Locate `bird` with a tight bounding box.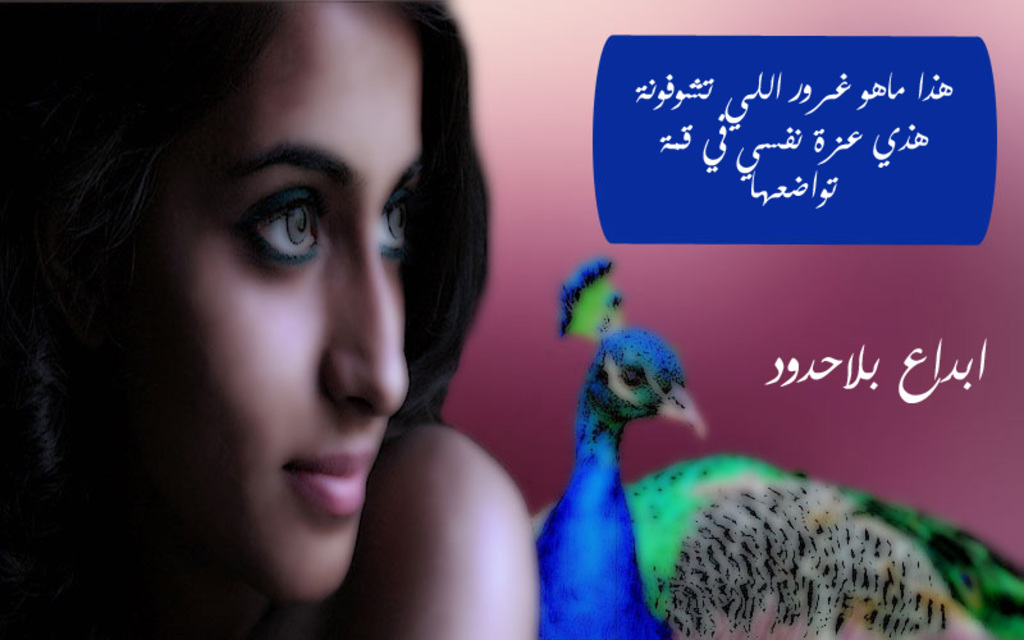
[left=529, top=255, right=1023, bottom=639].
